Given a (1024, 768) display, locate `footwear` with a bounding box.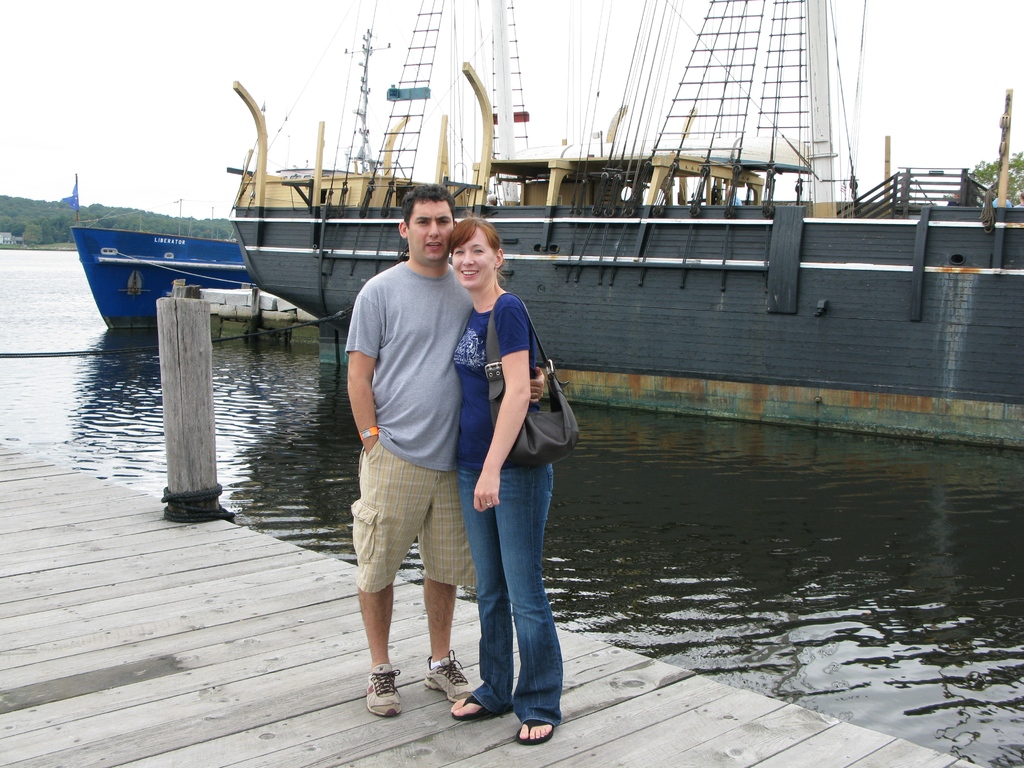
Located: (left=426, top=648, right=473, bottom=702).
